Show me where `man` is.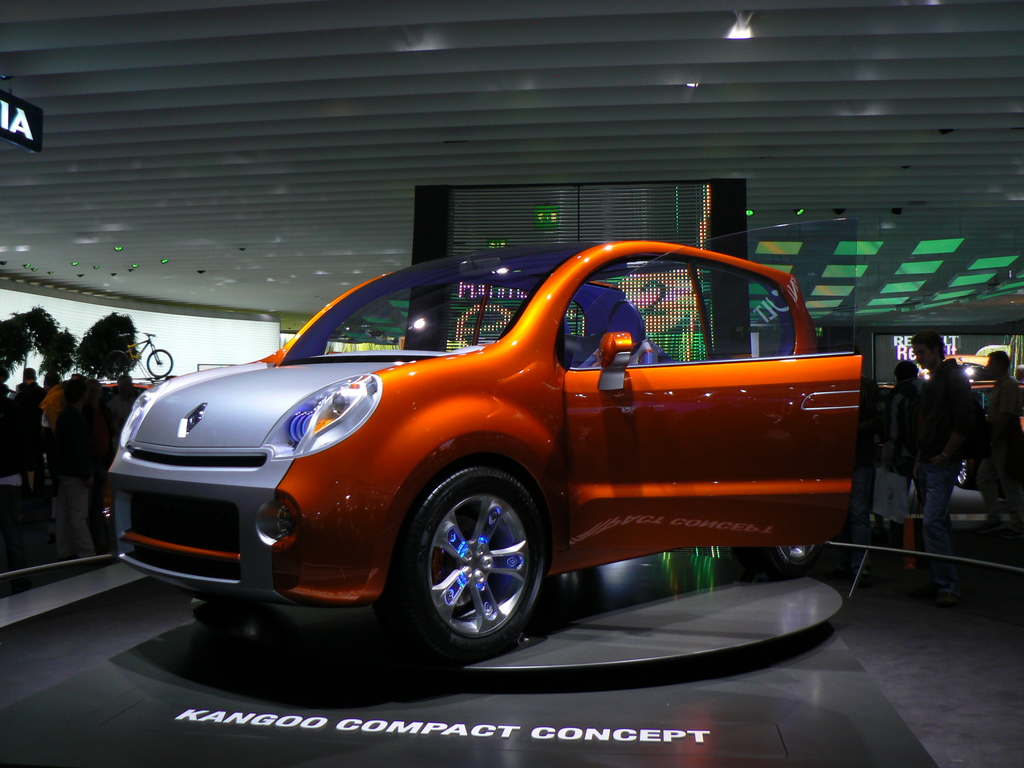
`man` is at <box>975,347,1023,540</box>.
